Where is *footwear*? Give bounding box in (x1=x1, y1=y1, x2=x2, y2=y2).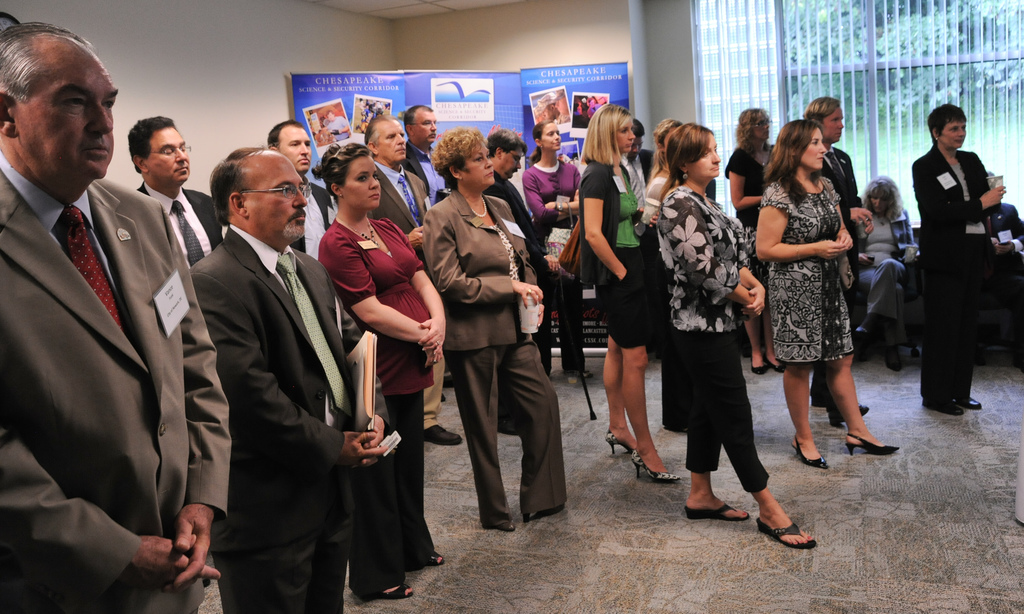
(x1=605, y1=429, x2=642, y2=464).
